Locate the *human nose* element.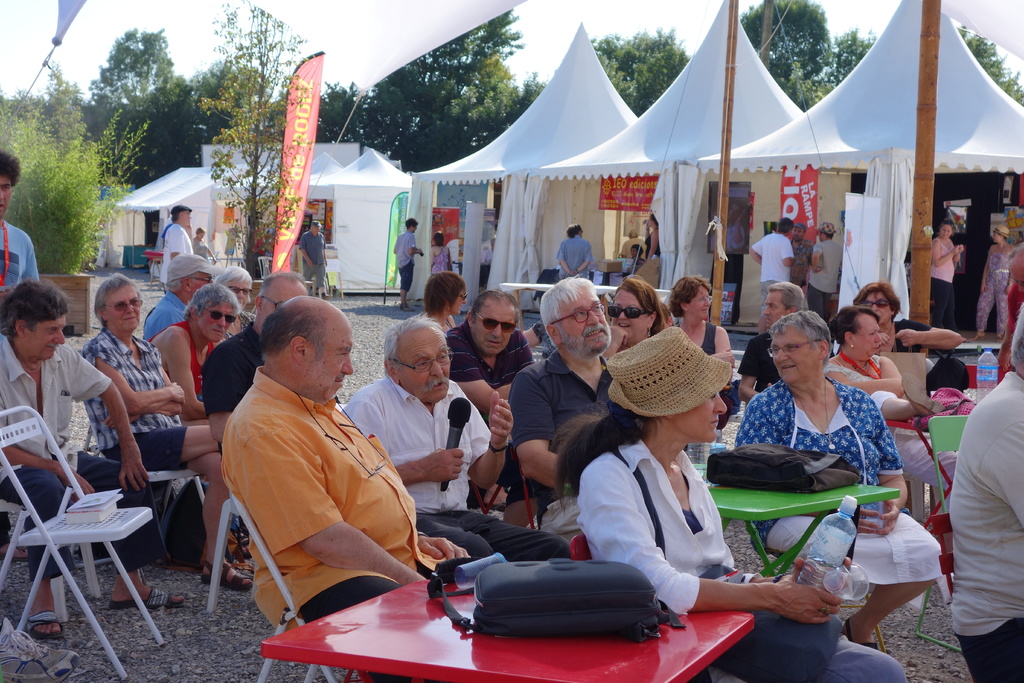
Element bbox: rect(426, 355, 447, 377).
